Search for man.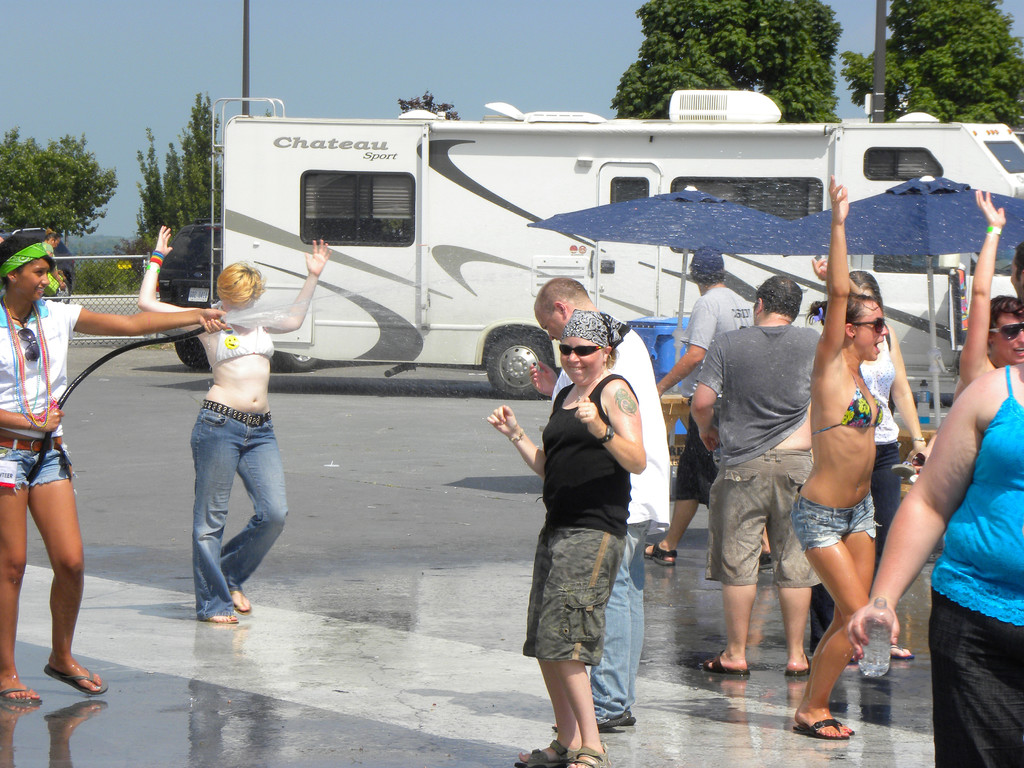
Found at 530, 277, 671, 730.
